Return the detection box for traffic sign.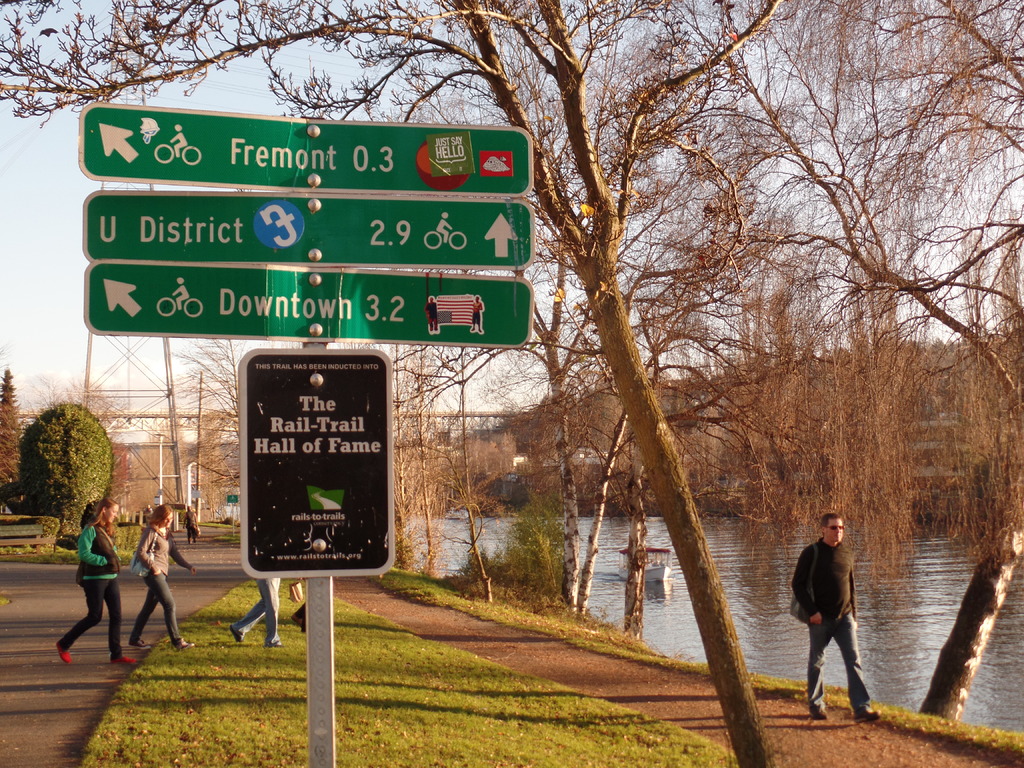
(x1=80, y1=263, x2=535, y2=351).
